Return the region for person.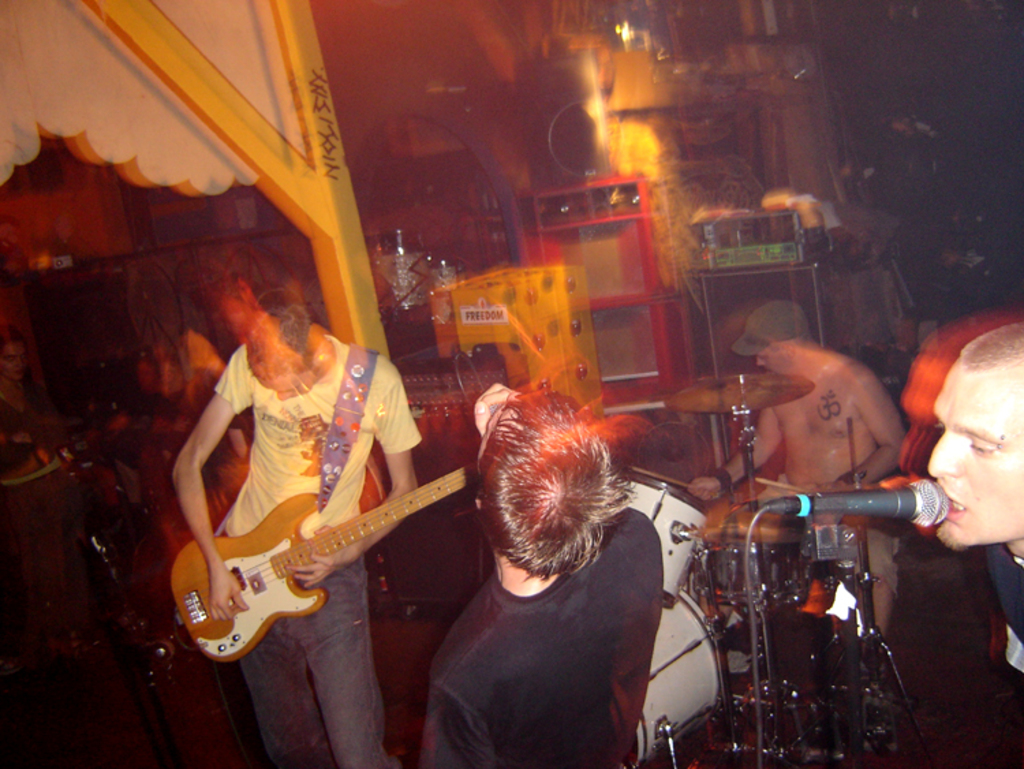
x1=408, y1=382, x2=664, y2=768.
